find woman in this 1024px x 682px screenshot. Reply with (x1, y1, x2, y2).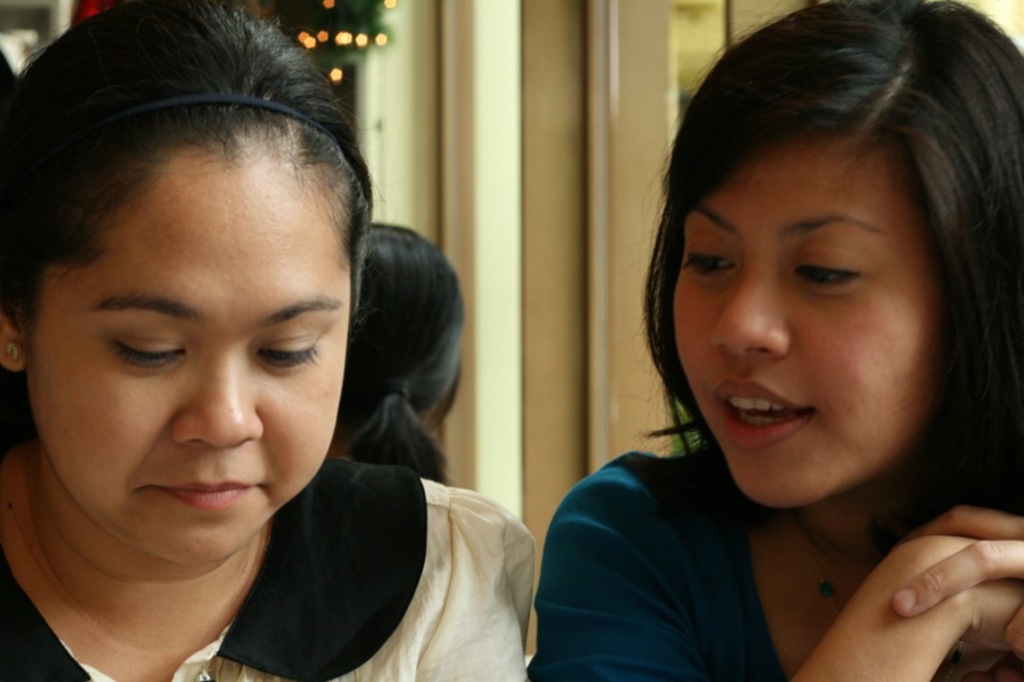
(330, 222, 471, 490).
